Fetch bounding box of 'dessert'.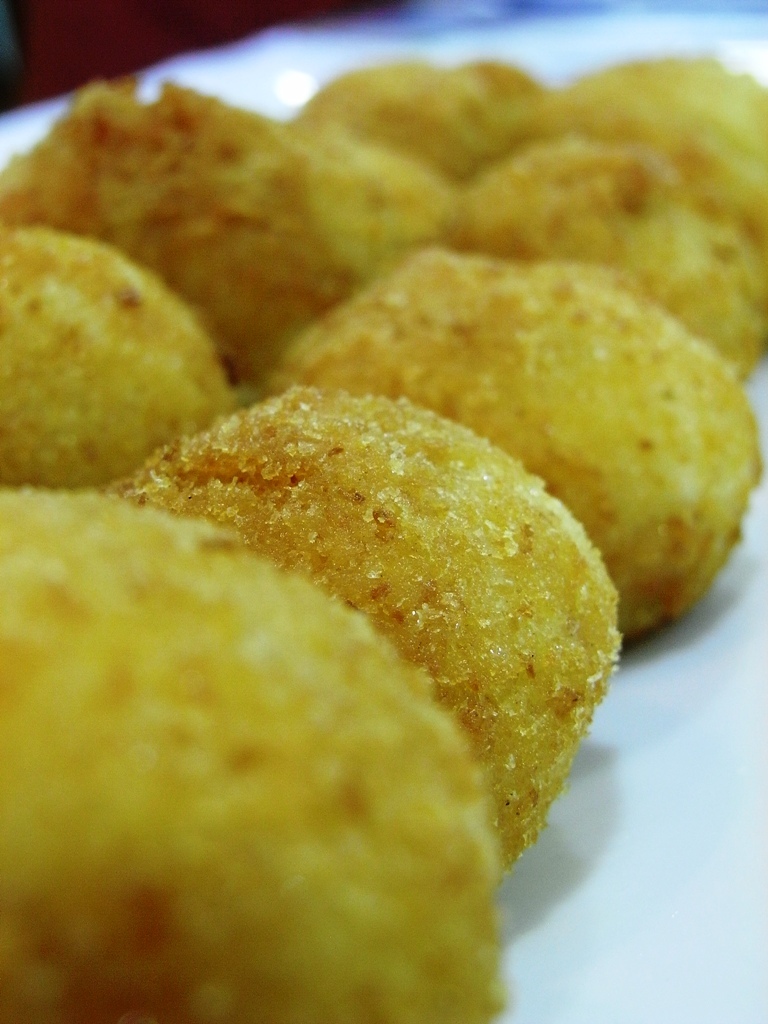
Bbox: l=510, t=62, r=767, b=218.
